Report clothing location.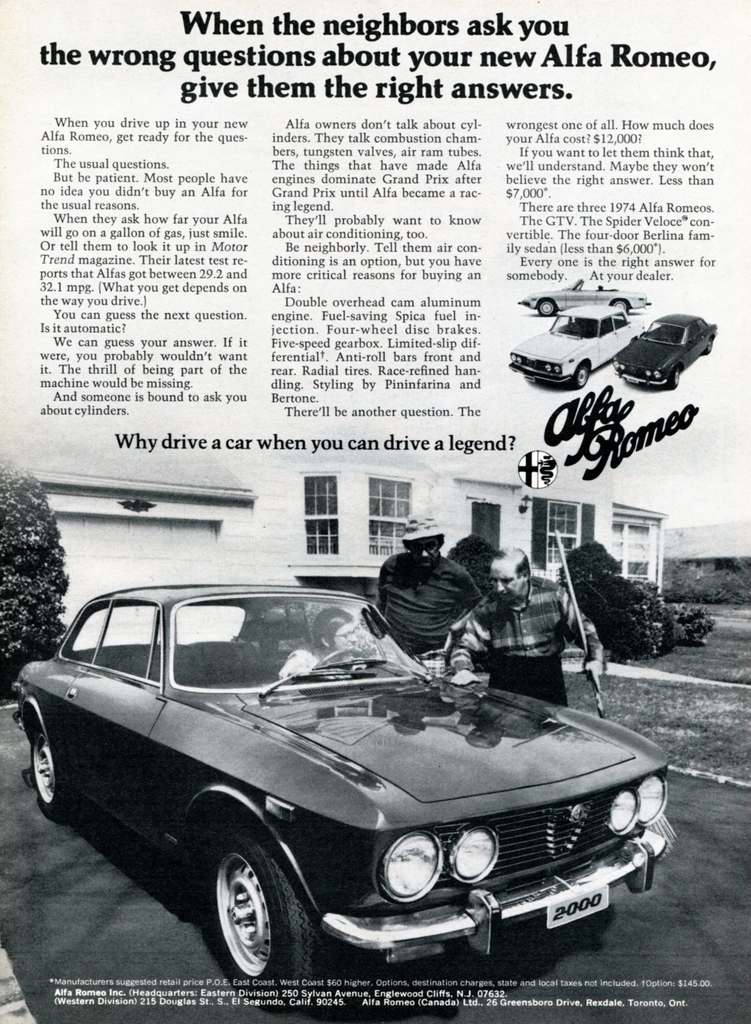
Report: 446/579/609/703.
